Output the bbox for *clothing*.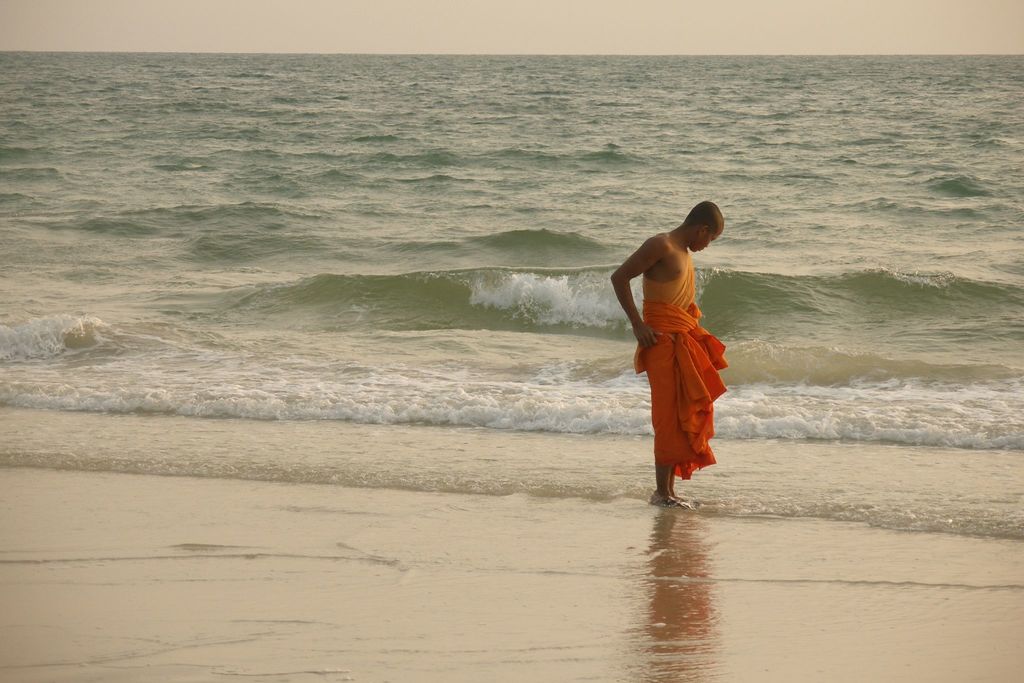
x1=630, y1=252, x2=728, y2=476.
